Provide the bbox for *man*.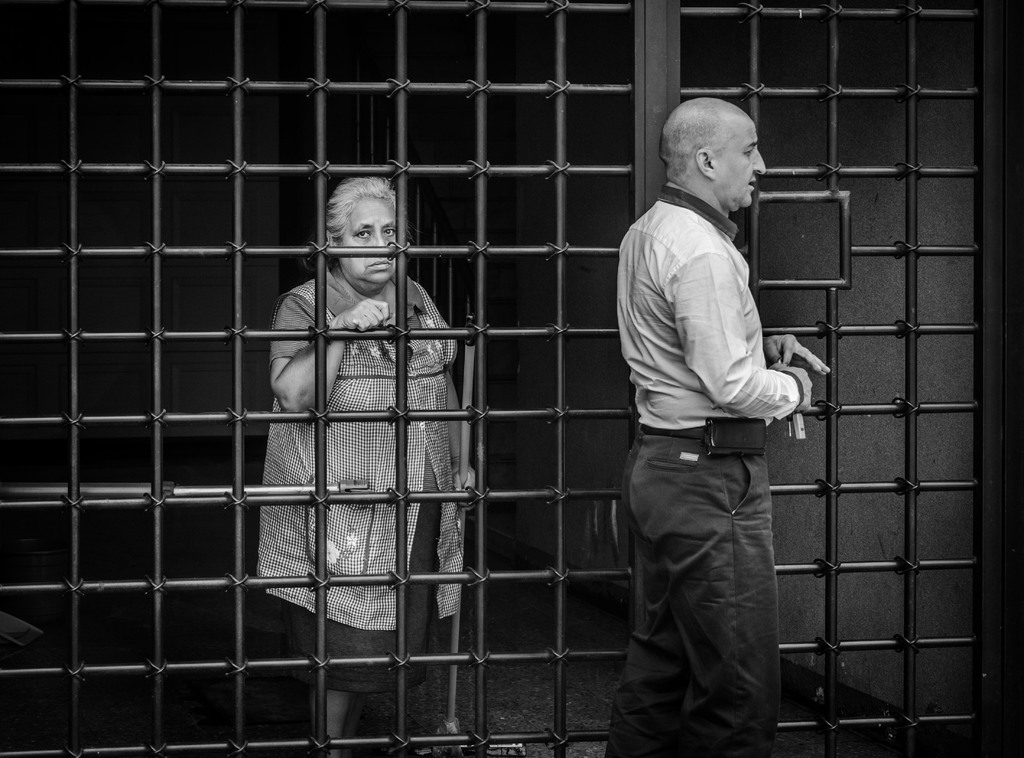
bbox=[591, 87, 824, 704].
